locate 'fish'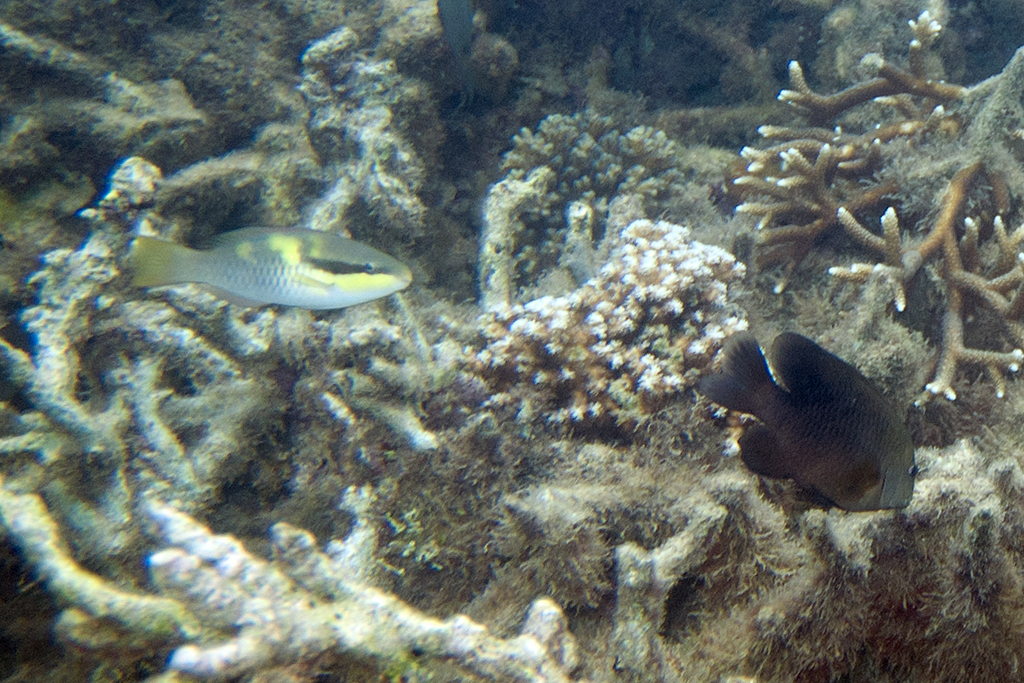
bbox=[704, 319, 925, 522]
